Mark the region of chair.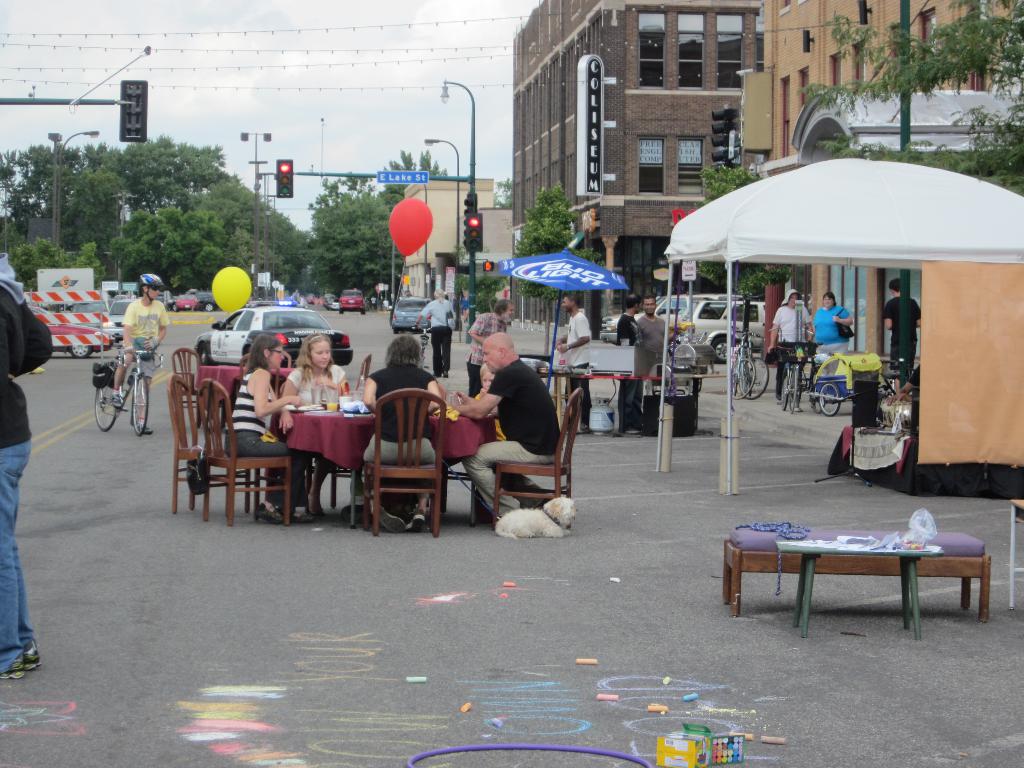
Region: 351,387,447,542.
